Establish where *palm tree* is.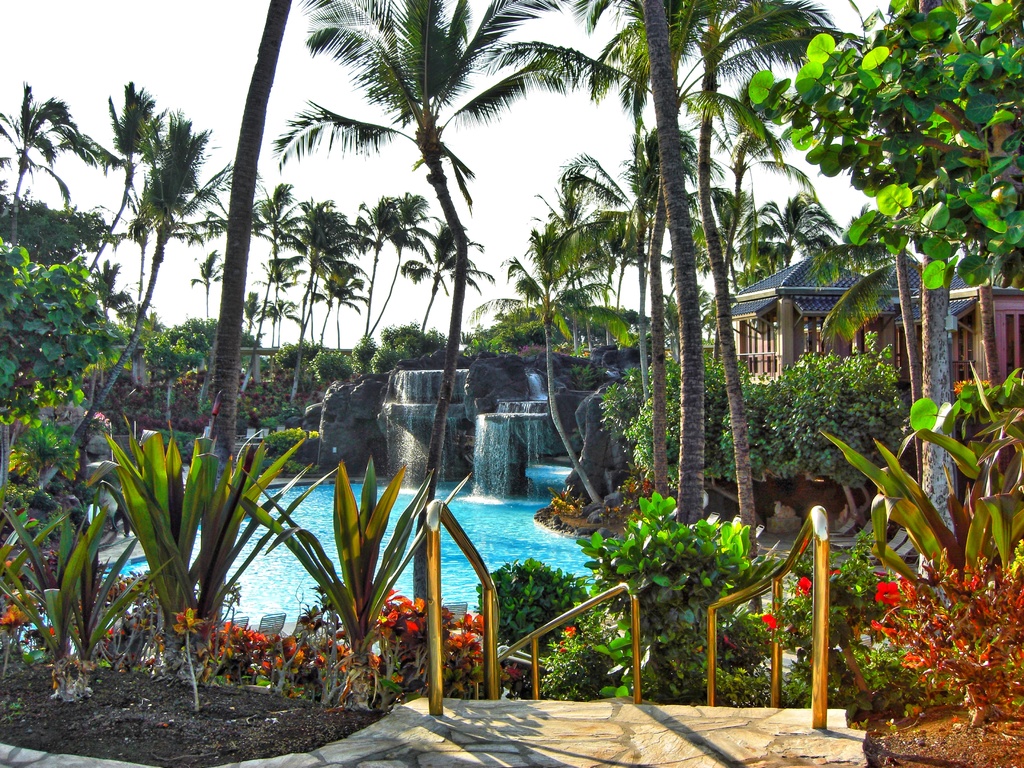
Established at pyautogui.locateOnScreen(691, 10, 773, 136).
